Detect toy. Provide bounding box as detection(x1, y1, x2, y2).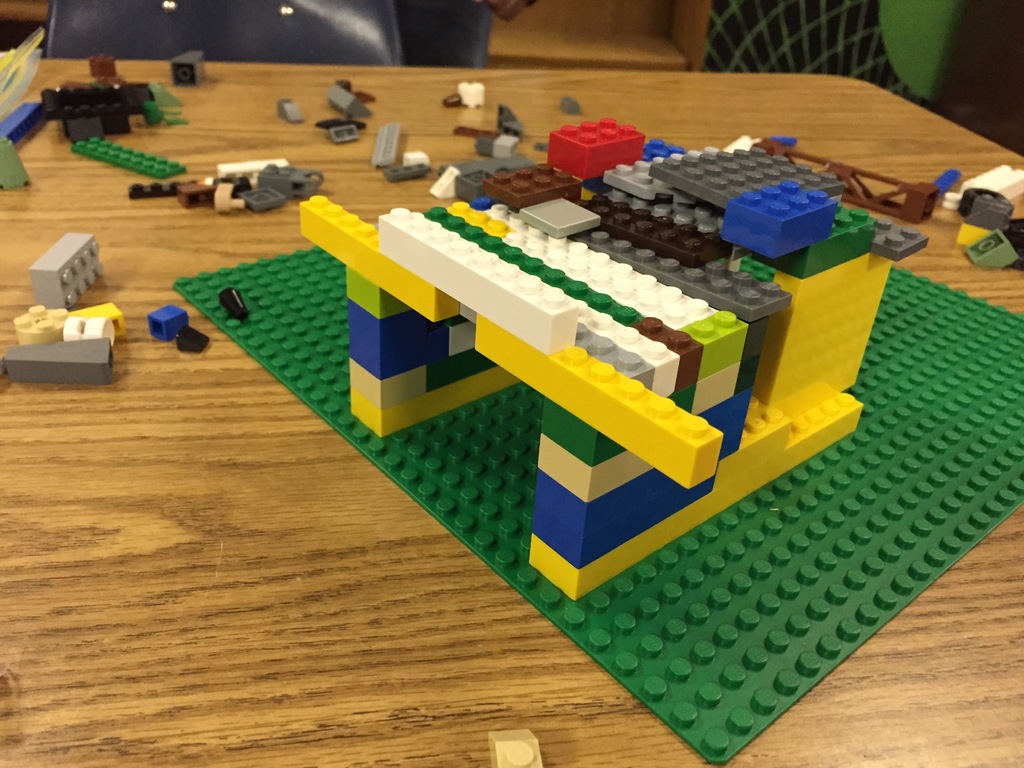
detection(3, 340, 113, 381).
